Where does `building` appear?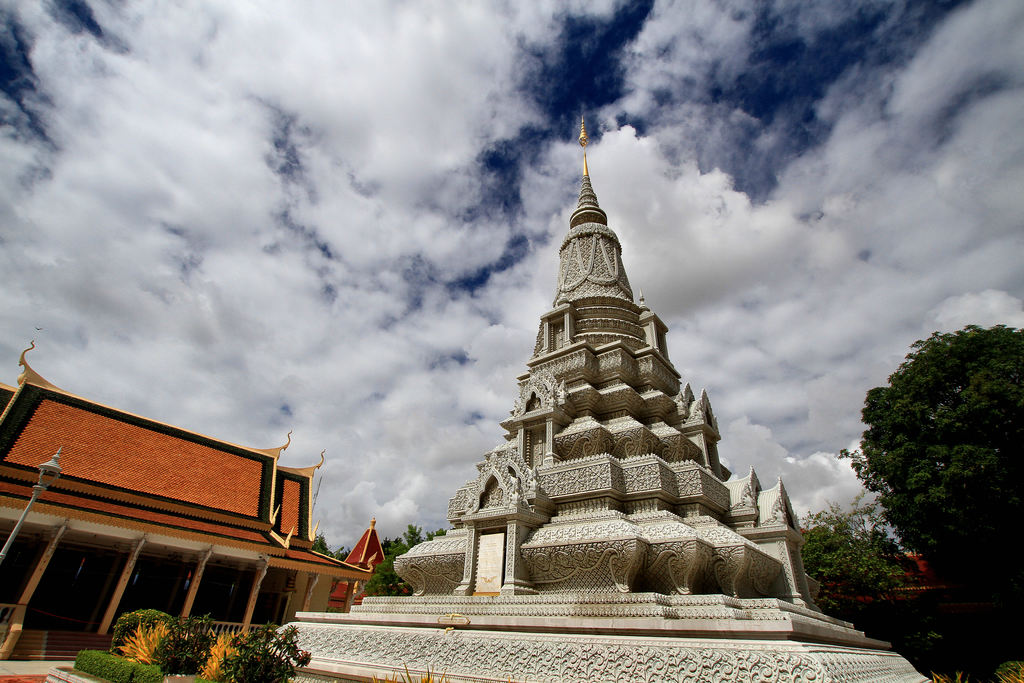
Appears at <region>0, 338, 369, 659</region>.
